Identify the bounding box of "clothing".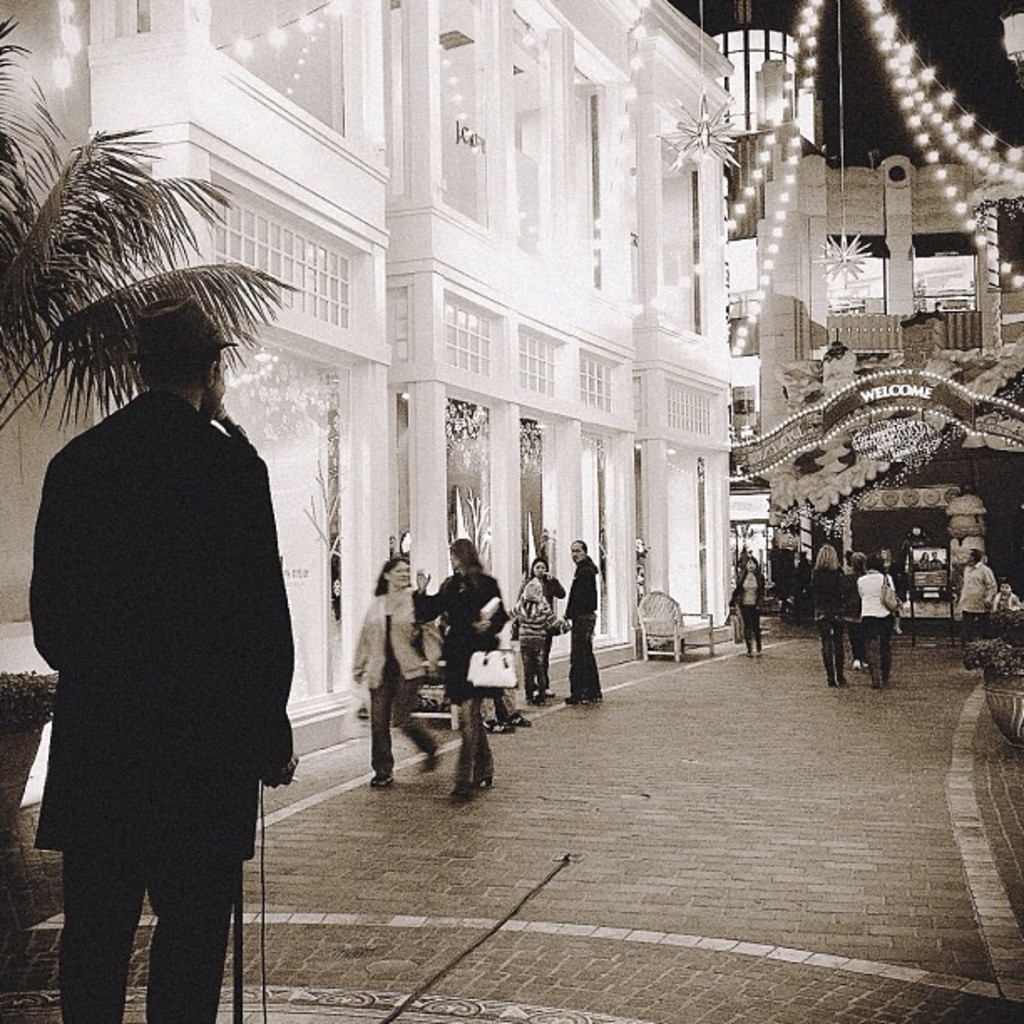
bbox=[510, 567, 567, 688].
